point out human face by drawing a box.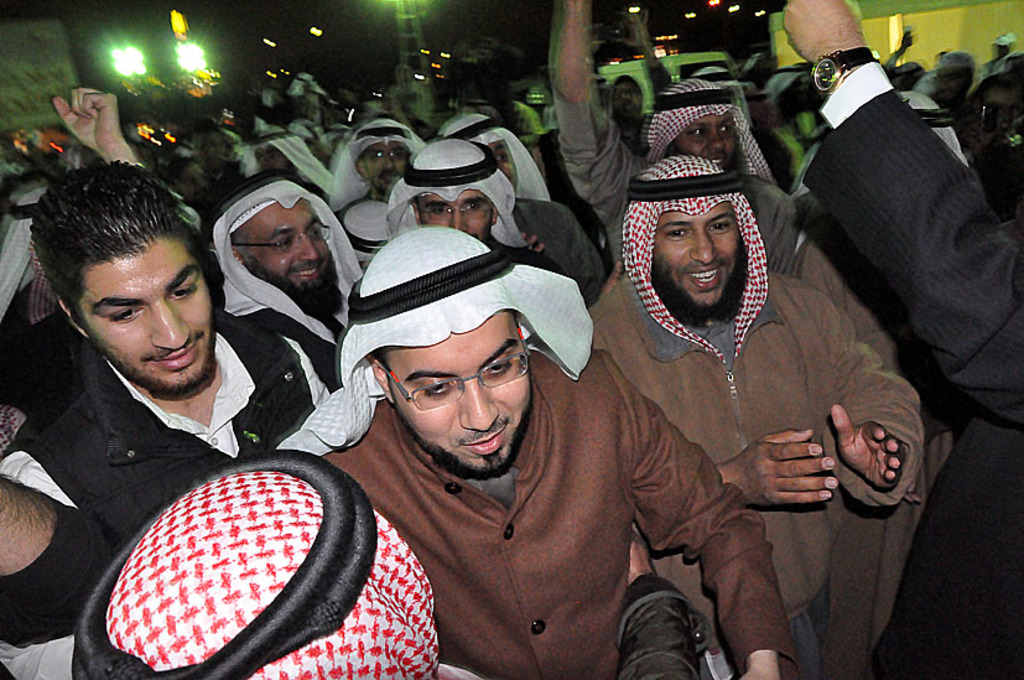
493/141/521/183.
